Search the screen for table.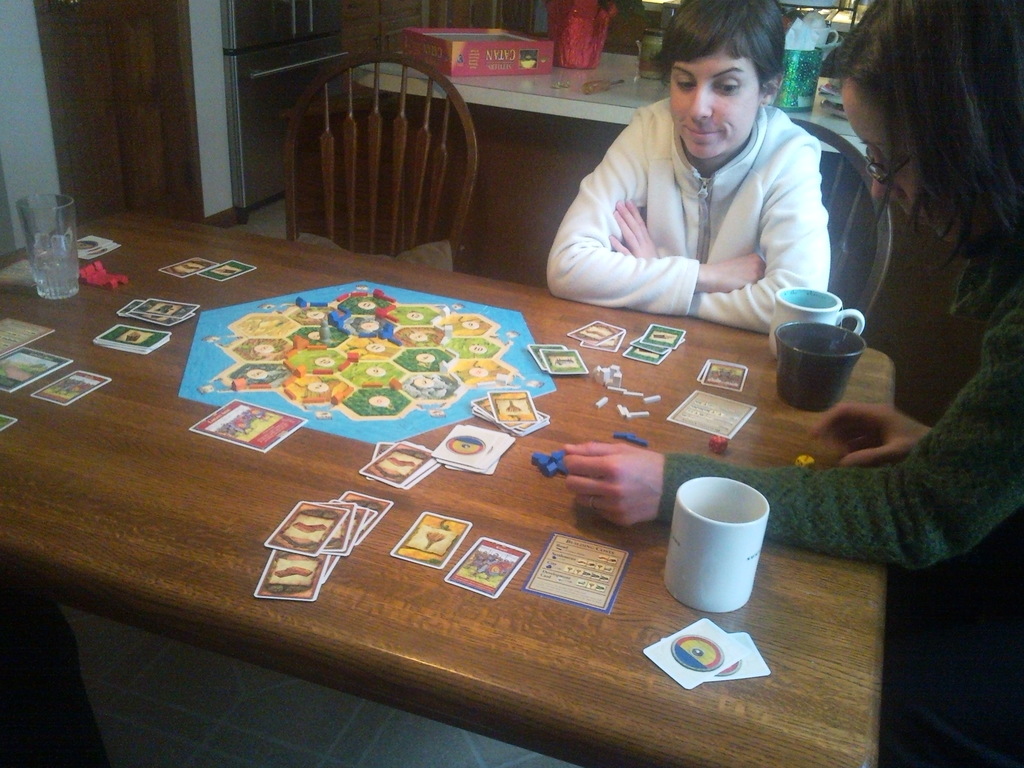
Found at x1=305, y1=56, x2=890, y2=342.
